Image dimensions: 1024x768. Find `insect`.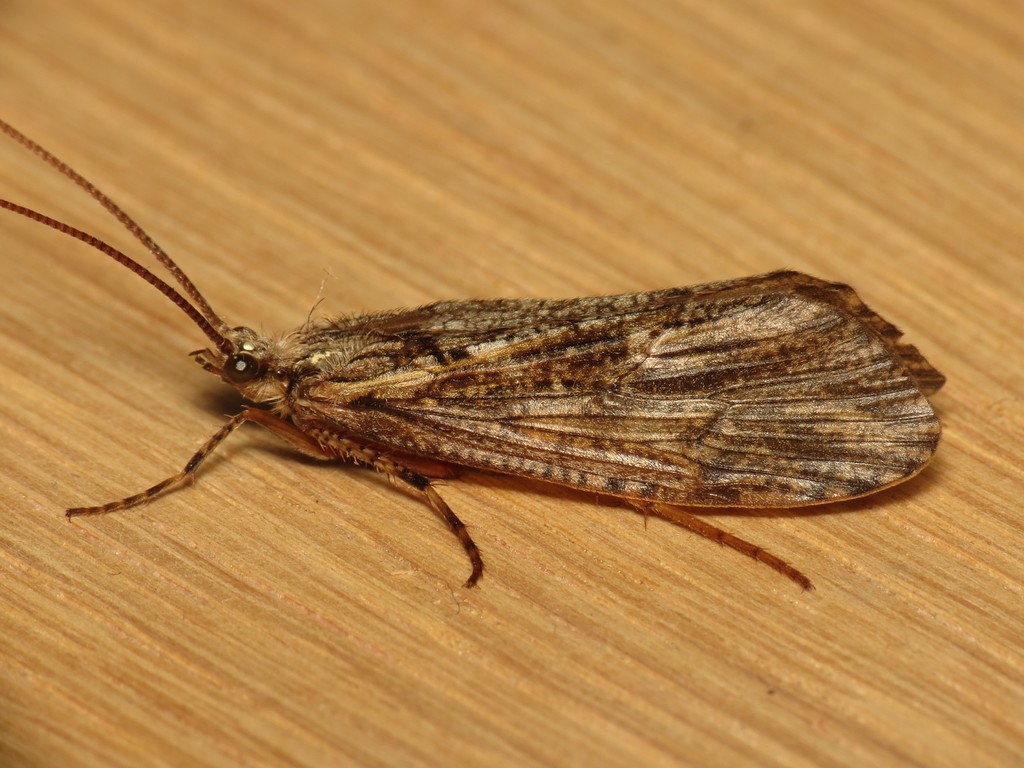
<region>0, 113, 946, 588</region>.
